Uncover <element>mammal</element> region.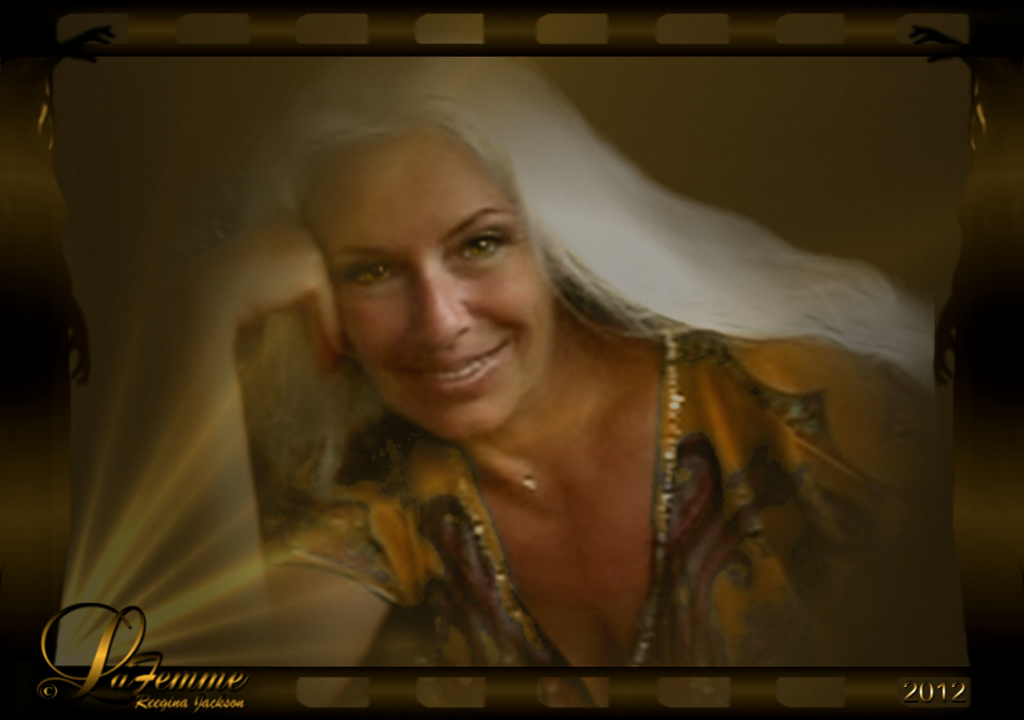
Uncovered: bbox(140, 39, 934, 713).
